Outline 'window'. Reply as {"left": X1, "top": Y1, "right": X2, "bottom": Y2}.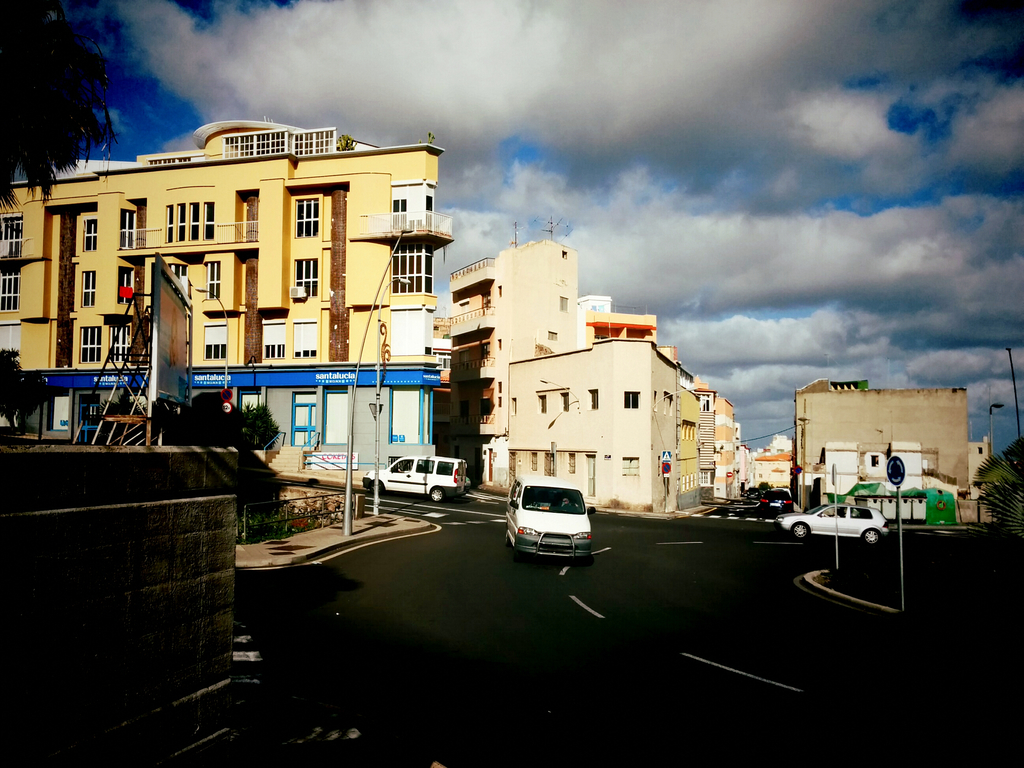
{"left": 0, "top": 212, "right": 20, "bottom": 255}.
